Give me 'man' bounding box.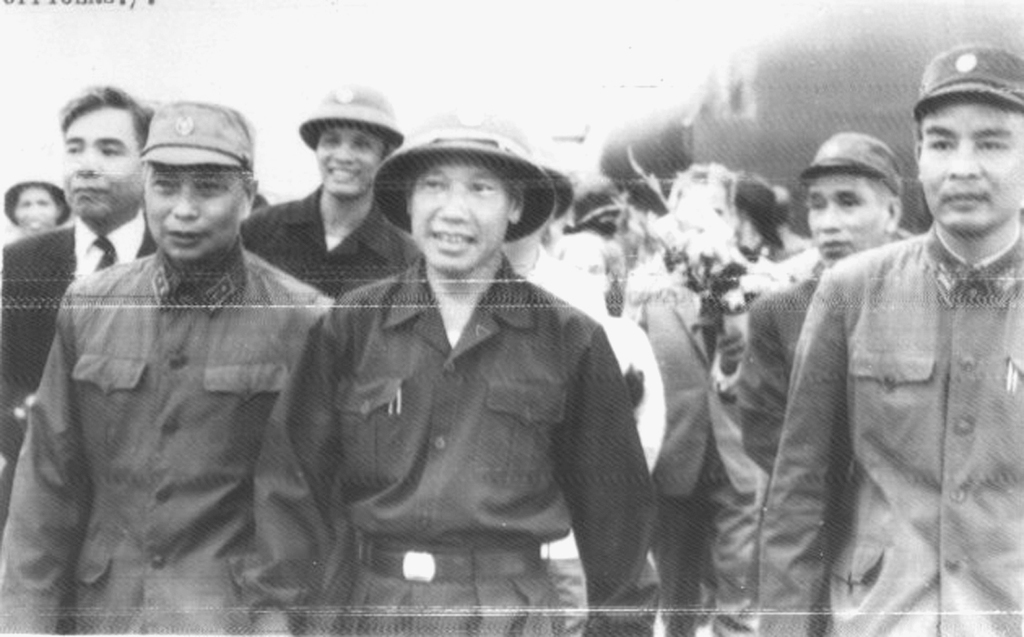
bbox(637, 160, 767, 636).
